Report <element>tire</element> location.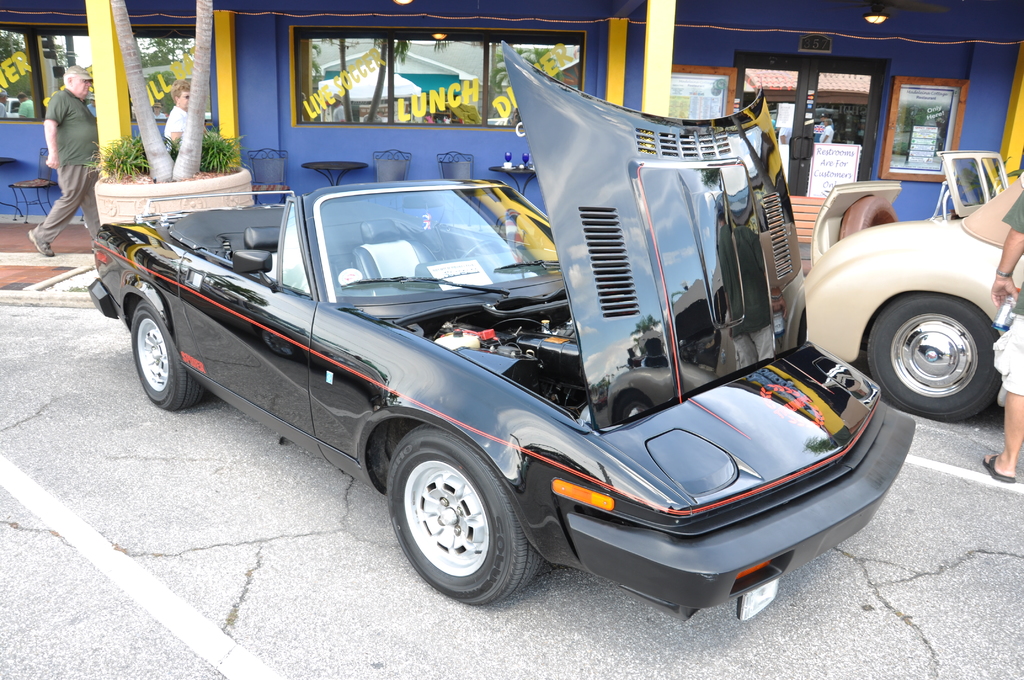
Report: (x1=841, y1=196, x2=900, y2=241).
